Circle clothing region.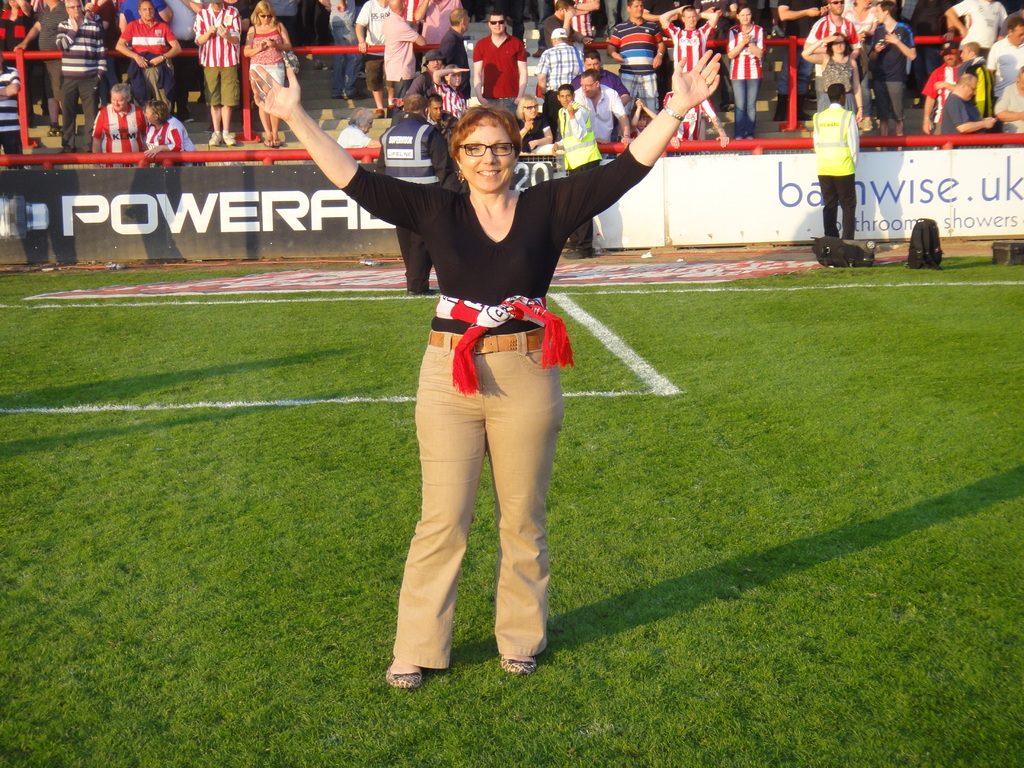
Region: box(819, 98, 850, 249).
